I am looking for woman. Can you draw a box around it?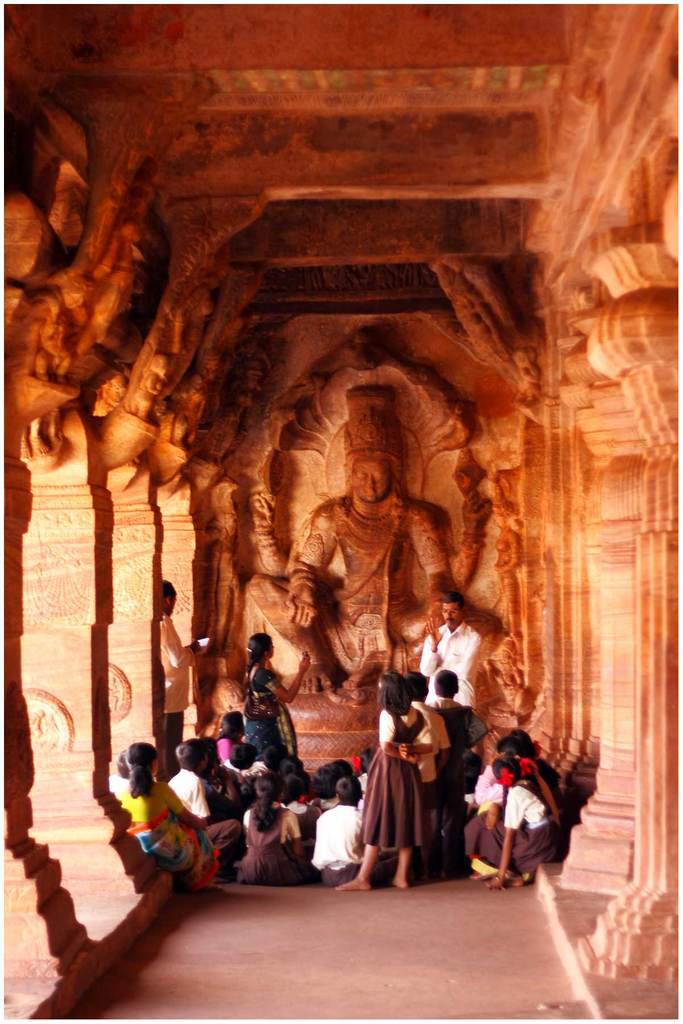
Sure, the bounding box is (237, 632, 313, 767).
